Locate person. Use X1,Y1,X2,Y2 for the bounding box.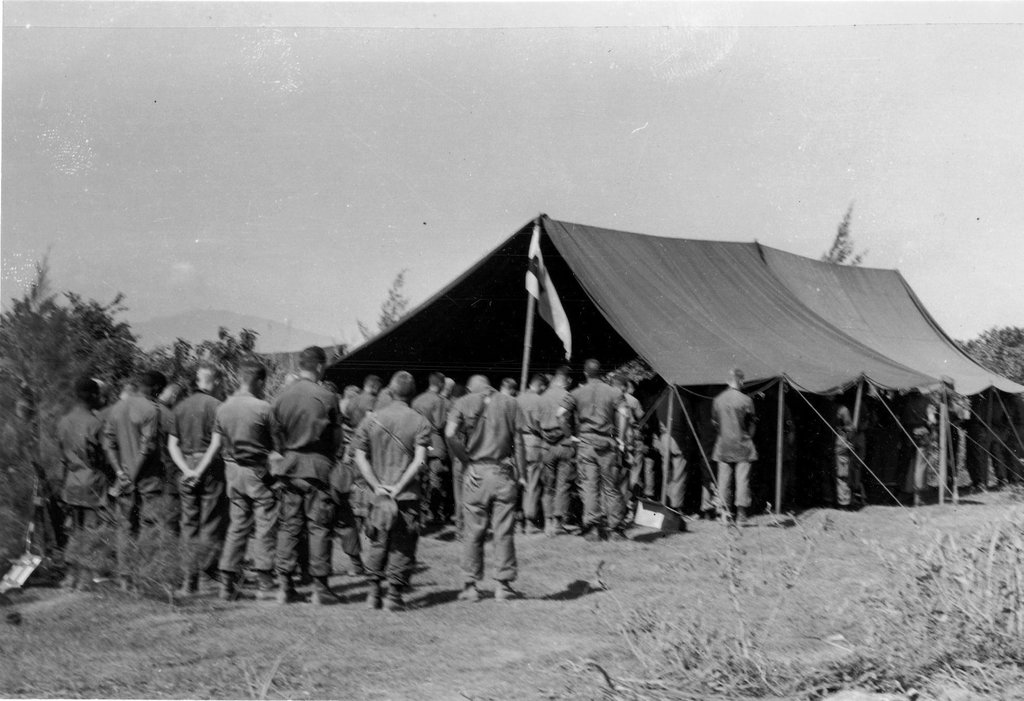
166,362,224,592.
